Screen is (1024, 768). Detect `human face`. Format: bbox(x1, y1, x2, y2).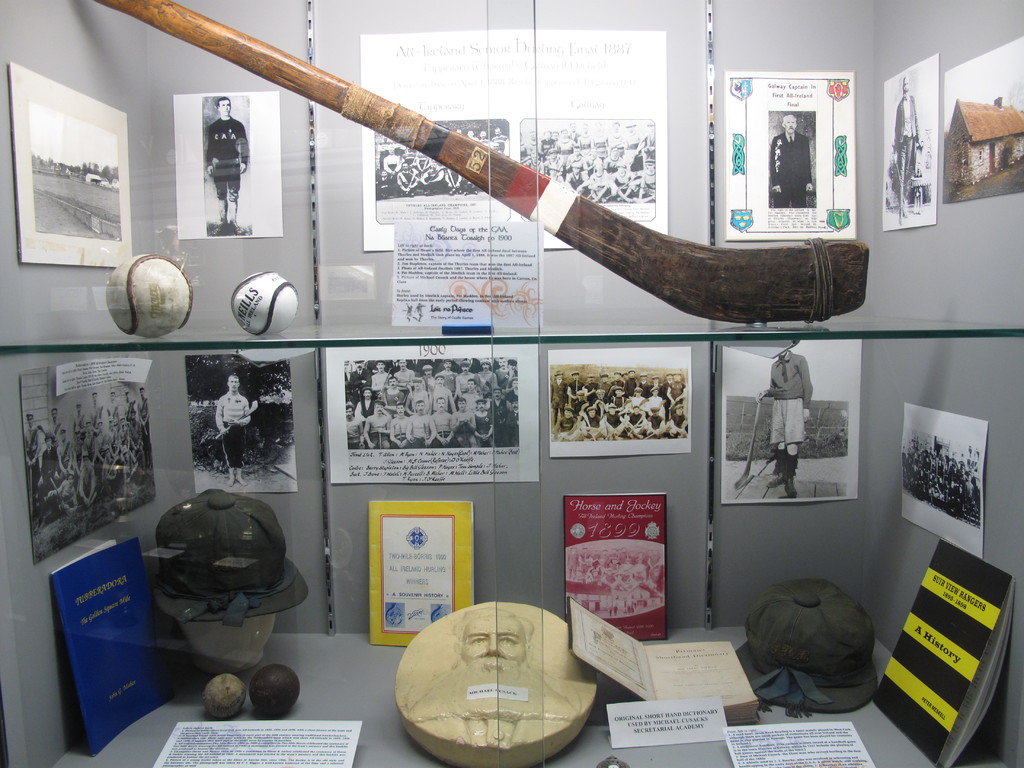
bbox(463, 616, 530, 669).
